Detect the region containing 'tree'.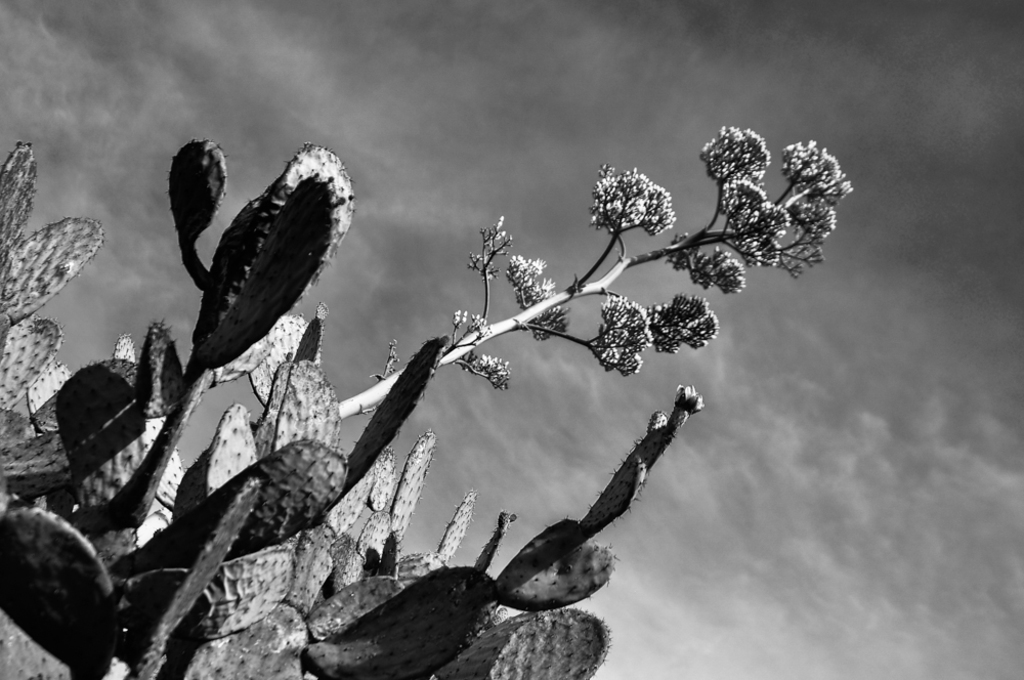
bbox=[330, 110, 848, 463].
